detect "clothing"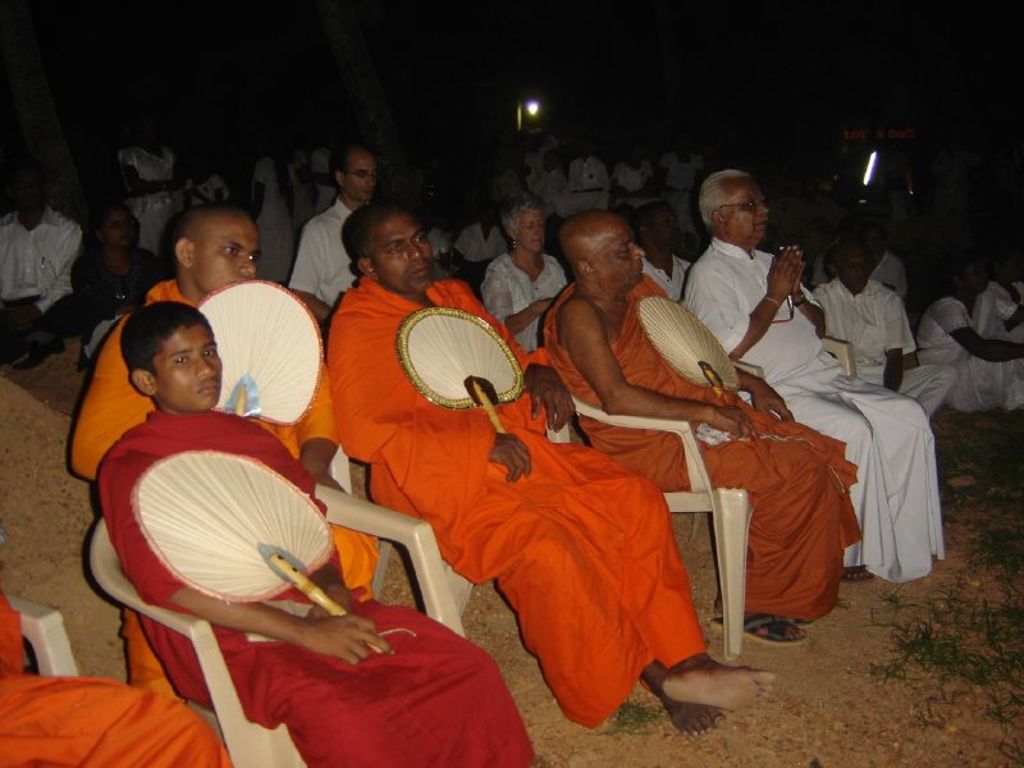
0,588,239,767
